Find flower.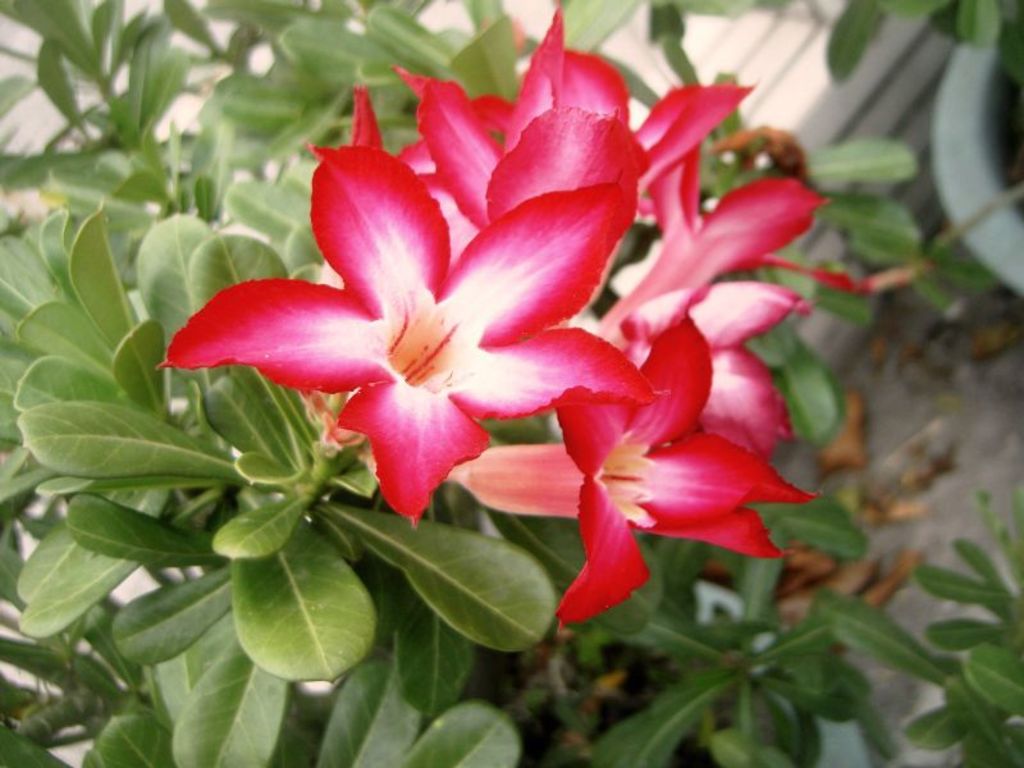
crop(146, 47, 756, 593).
